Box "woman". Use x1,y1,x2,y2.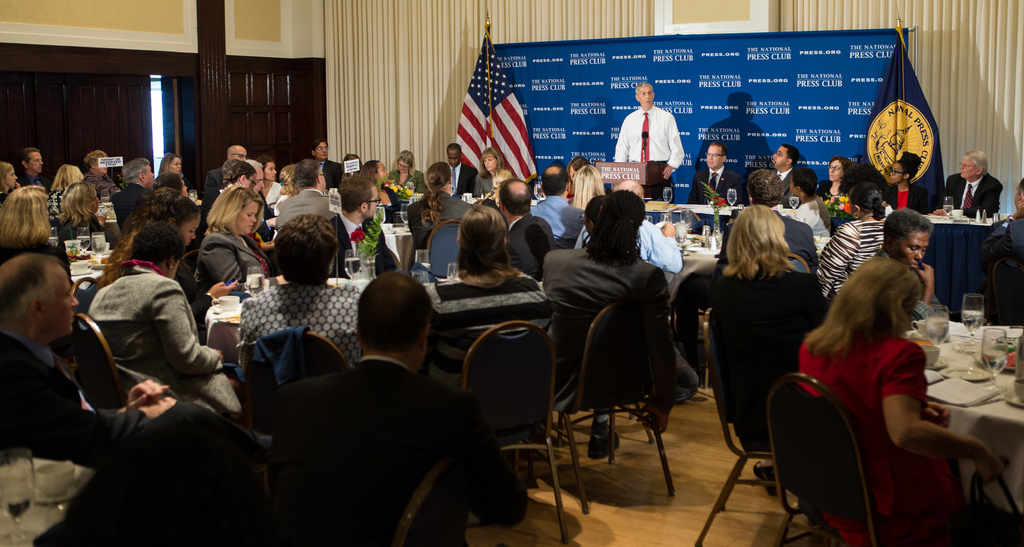
388,149,430,199.
